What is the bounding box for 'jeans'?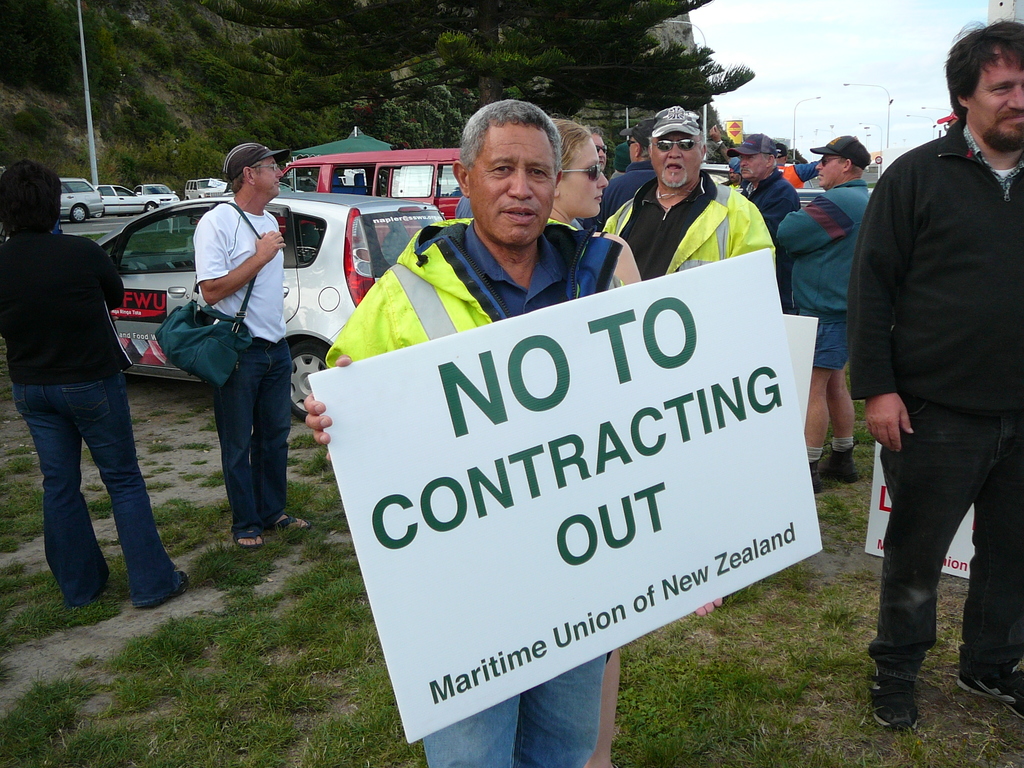
rect(15, 347, 177, 619).
